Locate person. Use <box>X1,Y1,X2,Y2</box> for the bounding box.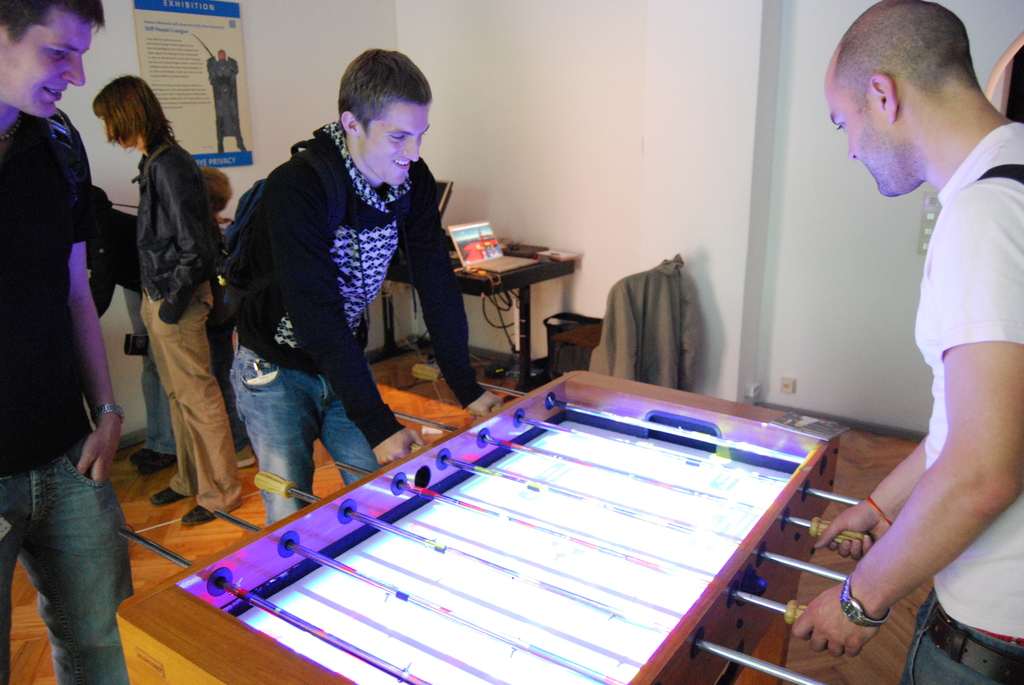
<box>223,40,470,515</box>.
